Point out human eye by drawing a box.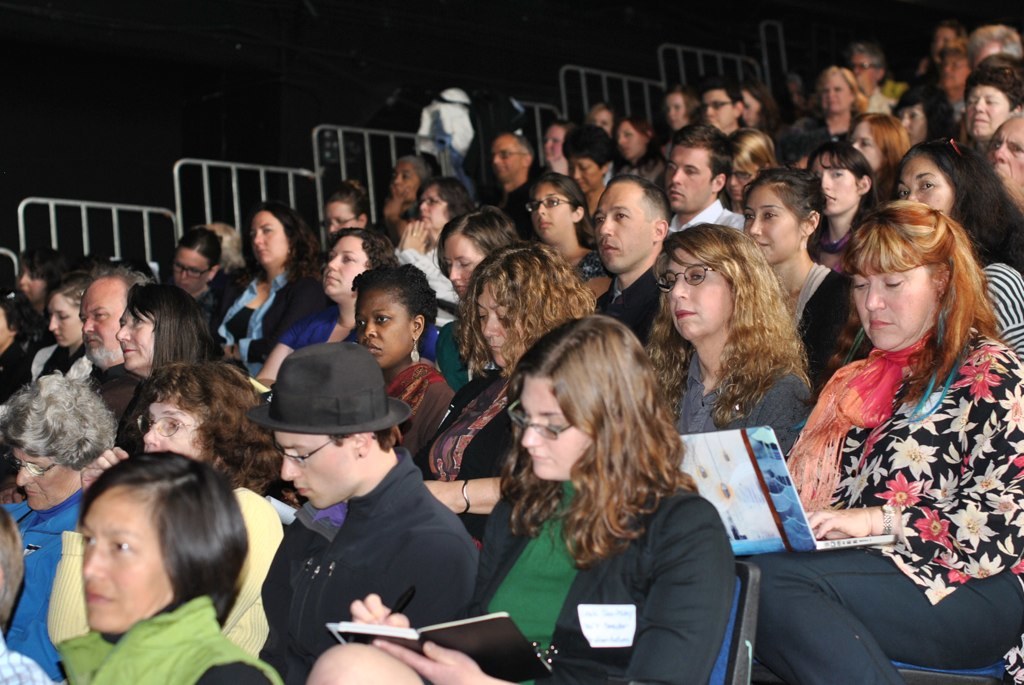
<bbox>687, 267, 708, 285</bbox>.
